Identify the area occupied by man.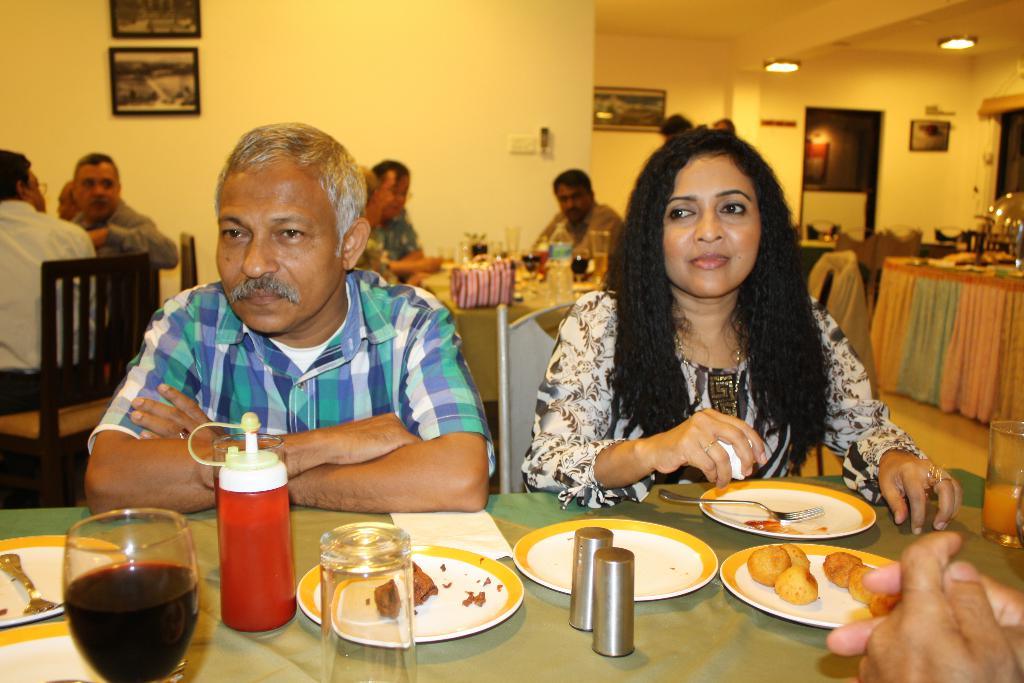
Area: rect(530, 167, 627, 281).
